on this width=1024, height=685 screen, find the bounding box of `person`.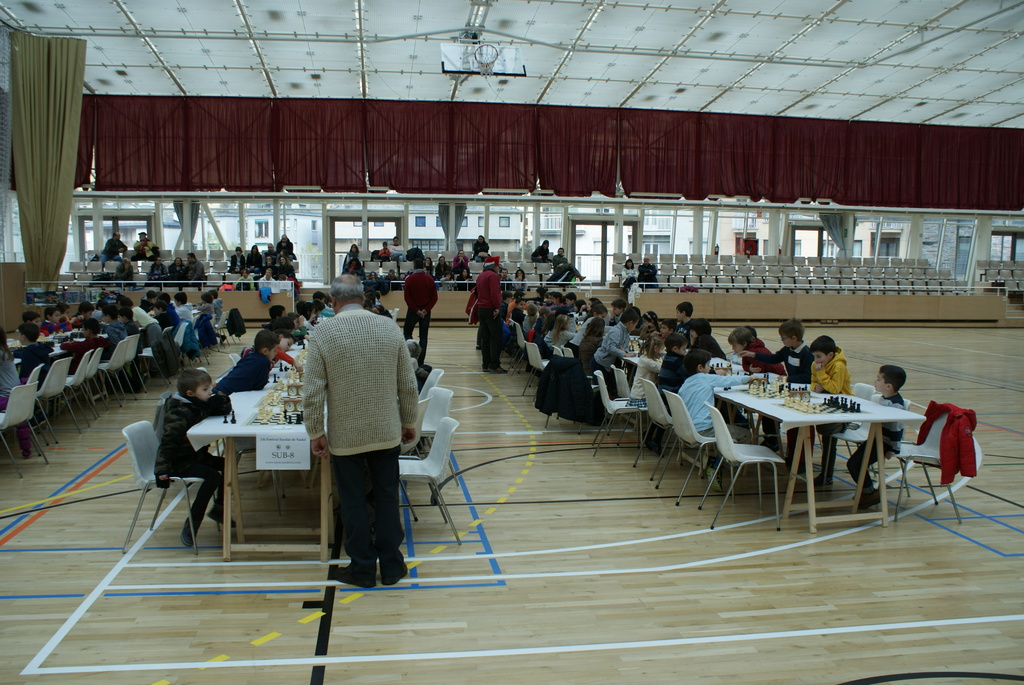
Bounding box: rect(639, 256, 657, 284).
